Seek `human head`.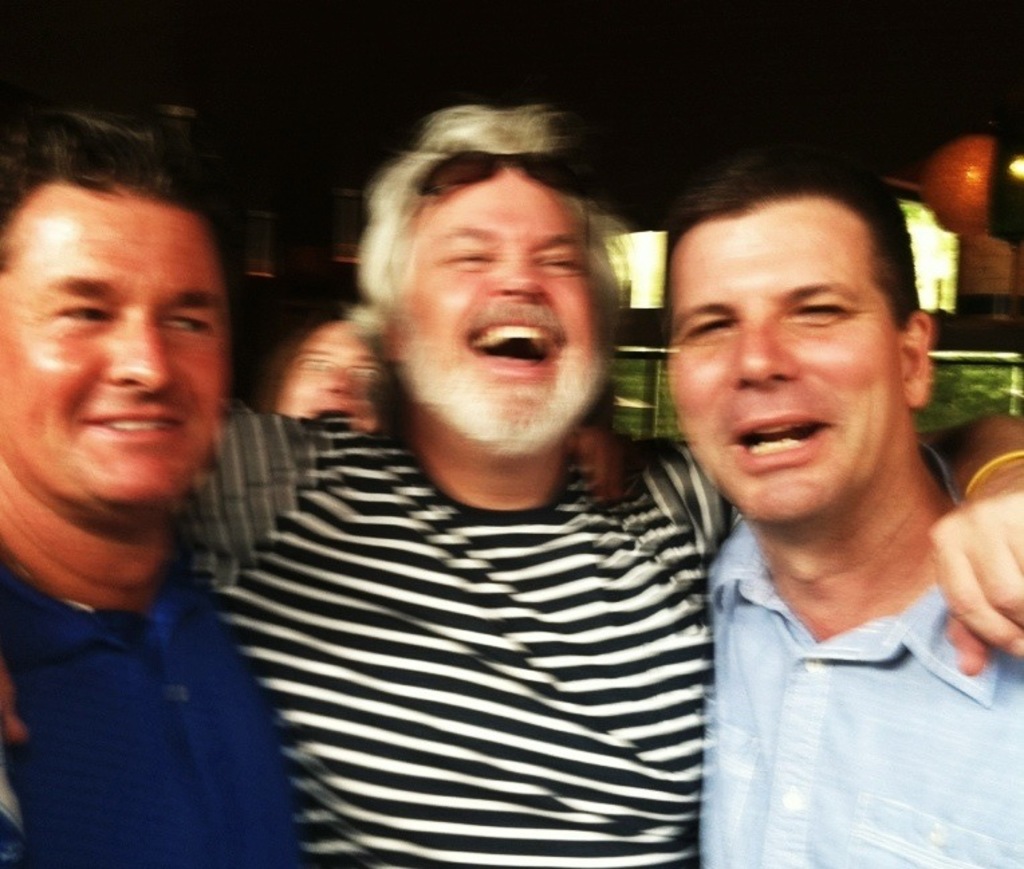
select_region(249, 314, 406, 452).
